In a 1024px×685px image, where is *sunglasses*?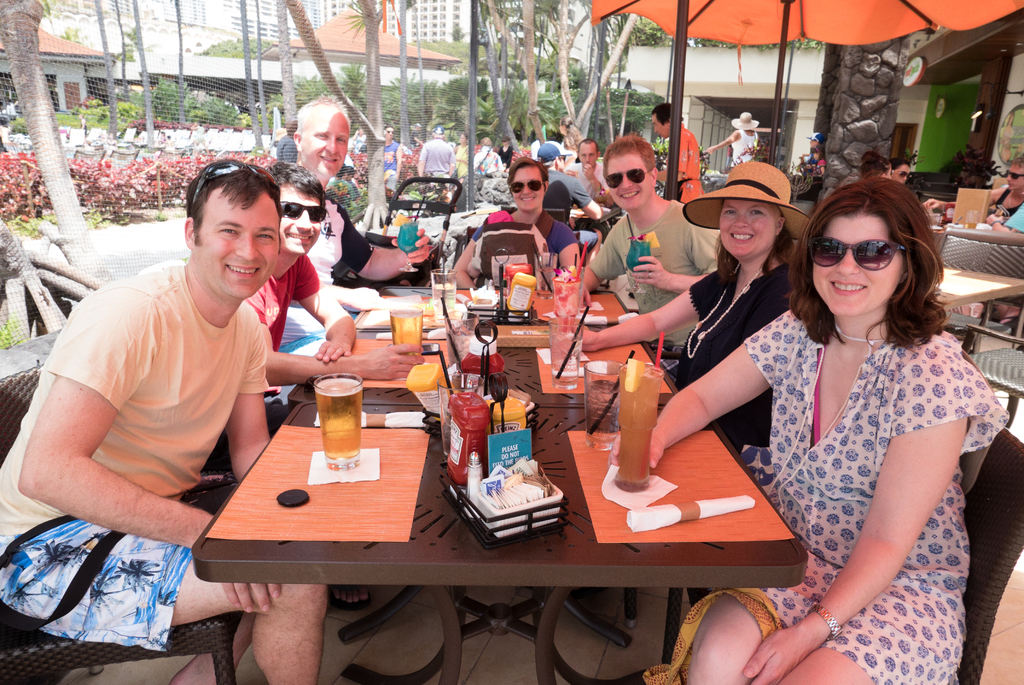
crop(895, 174, 913, 176).
